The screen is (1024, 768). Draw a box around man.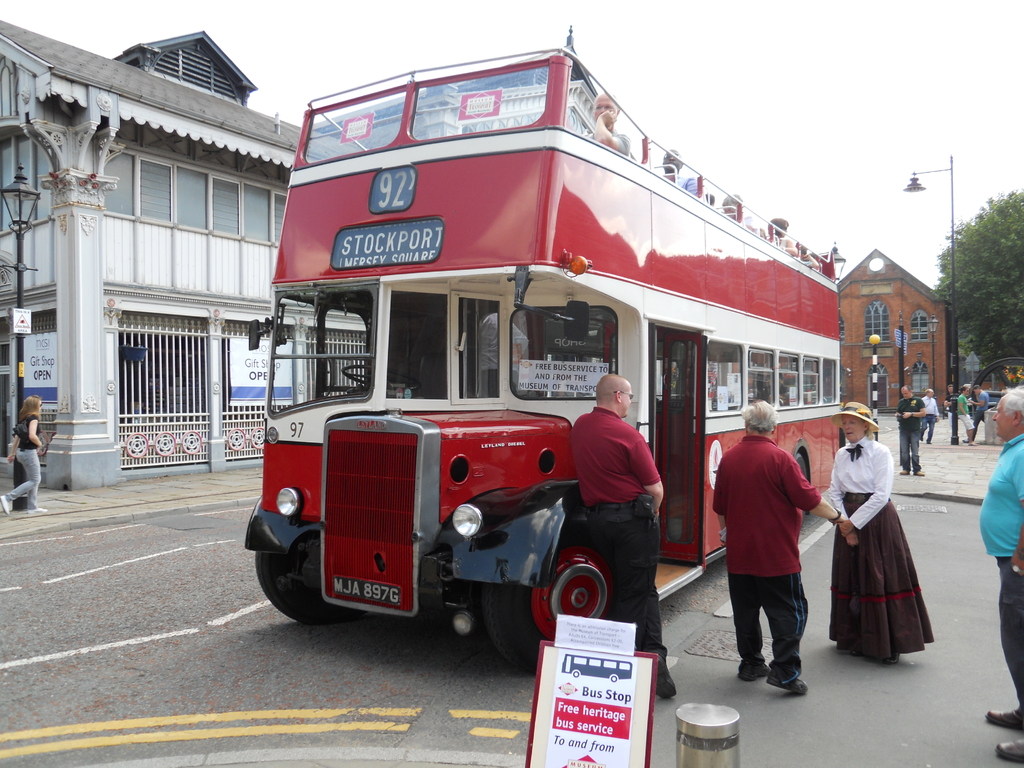
x1=957, y1=385, x2=977, y2=445.
